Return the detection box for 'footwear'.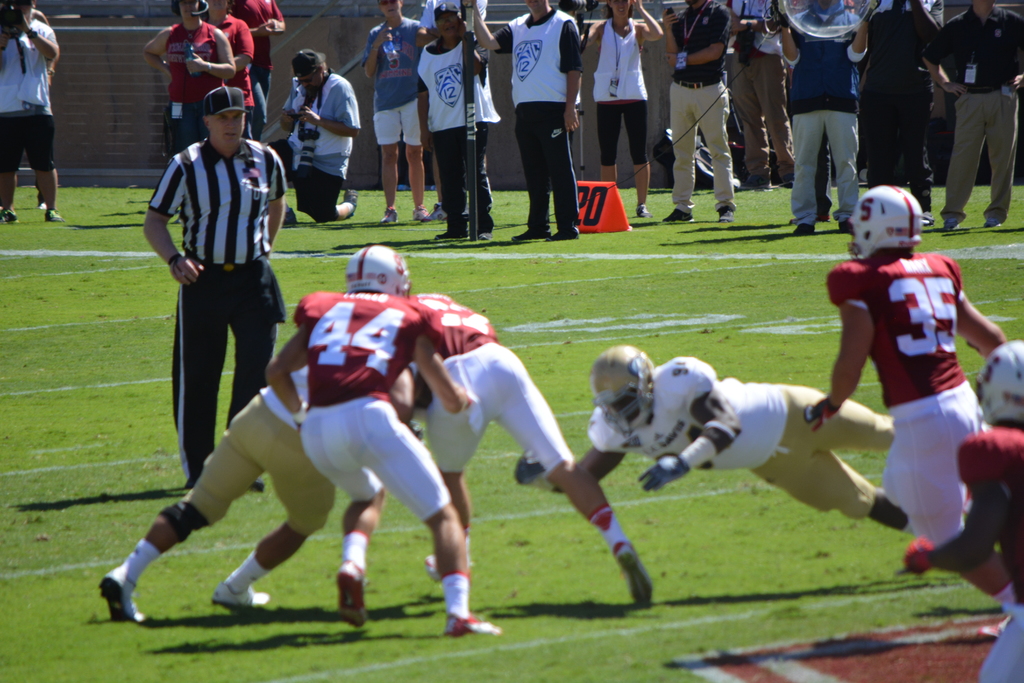
<region>431, 231, 470, 242</region>.
